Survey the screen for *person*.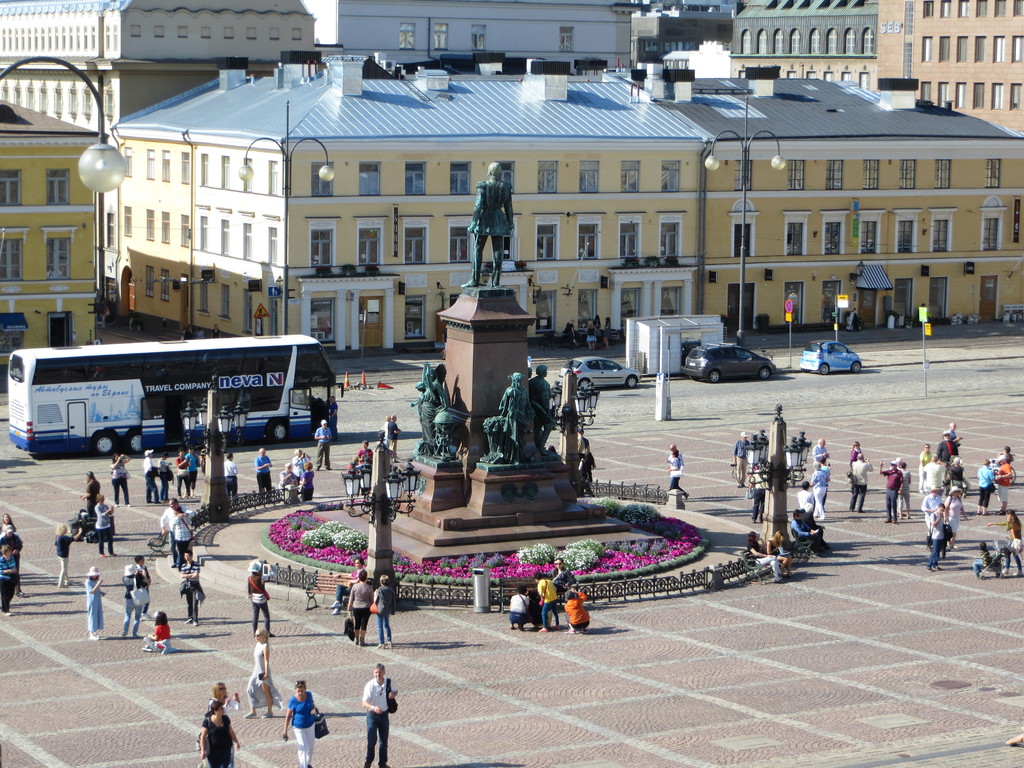
Survey found: {"x1": 914, "y1": 507, "x2": 952, "y2": 576}.
